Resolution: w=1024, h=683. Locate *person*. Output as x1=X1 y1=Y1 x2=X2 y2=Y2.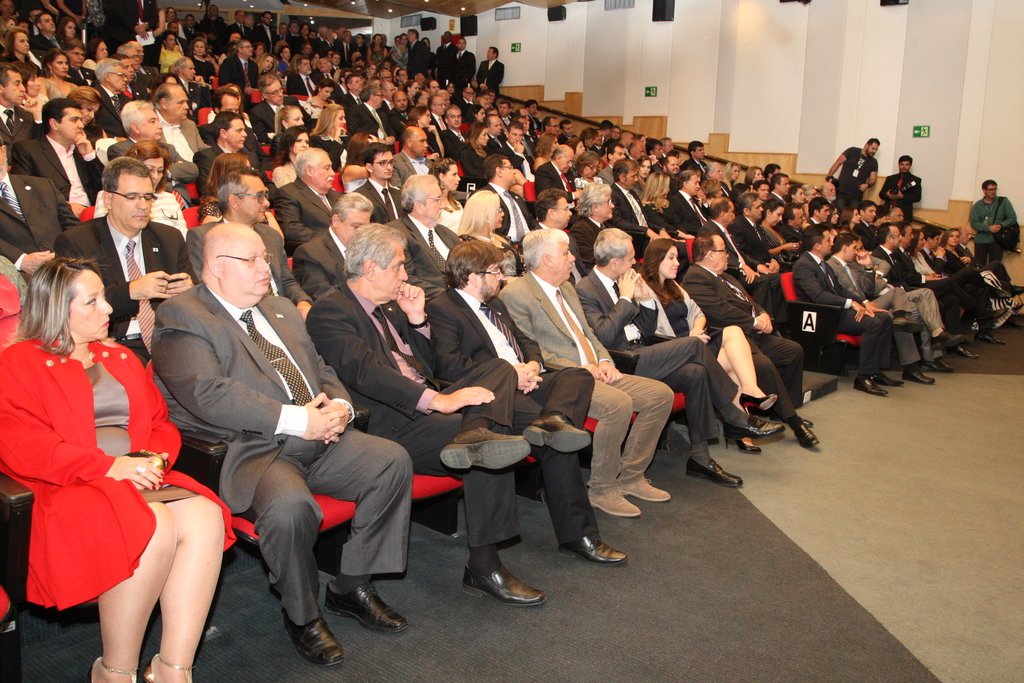
x1=436 y1=29 x2=454 y2=88.
